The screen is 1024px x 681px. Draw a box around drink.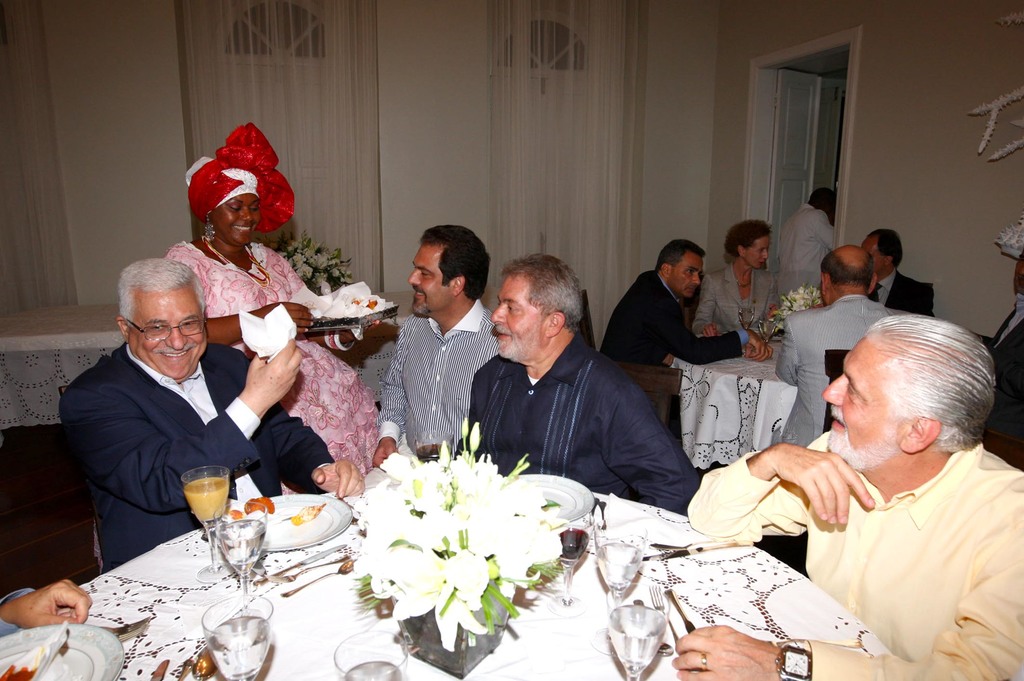
{"left": 416, "top": 445, "right": 445, "bottom": 463}.
